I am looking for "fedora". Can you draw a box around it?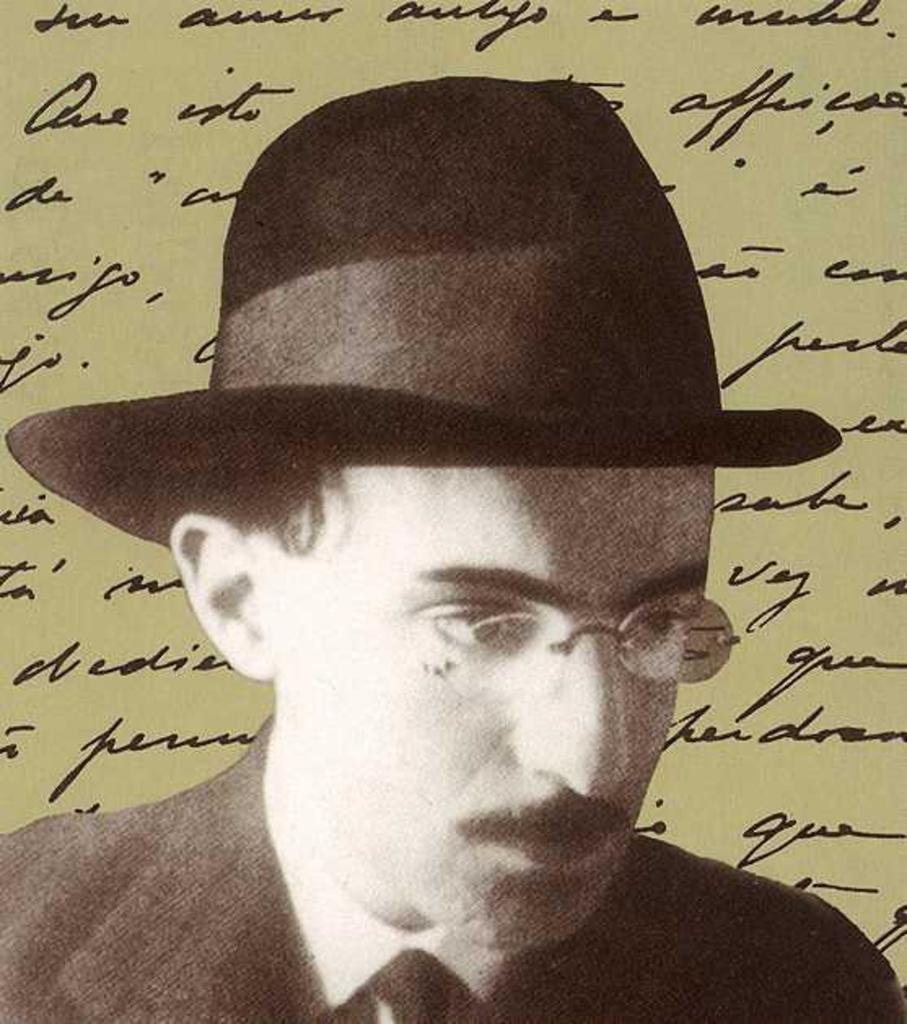
Sure, the bounding box is bbox=(0, 81, 847, 547).
